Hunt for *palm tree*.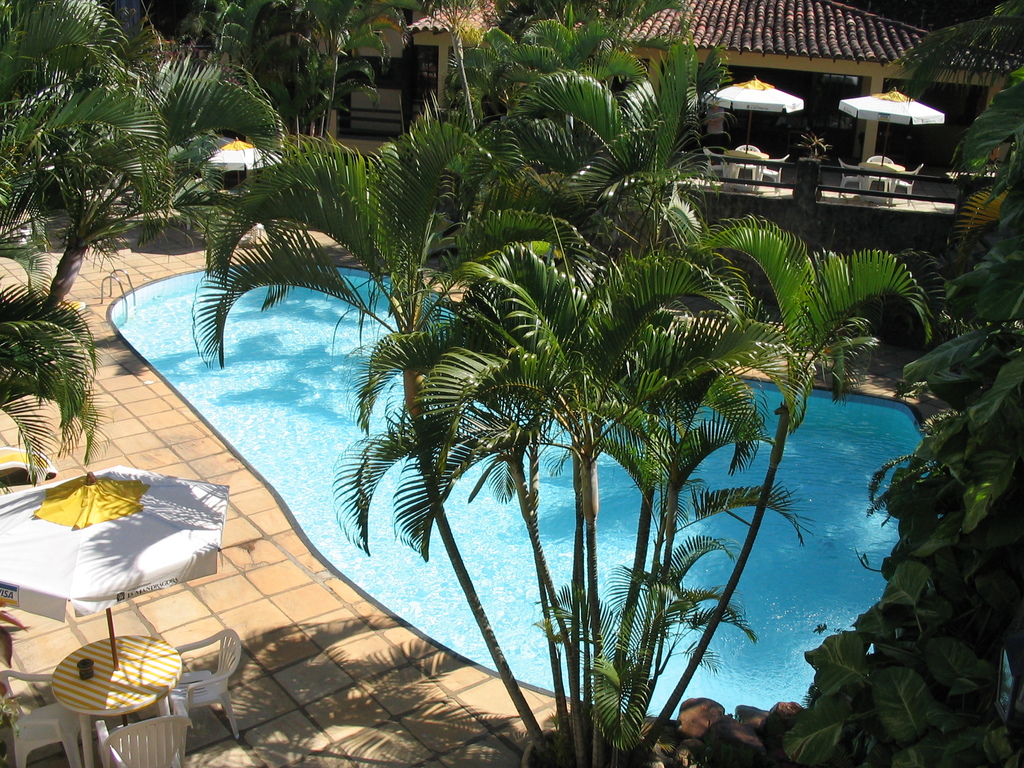
Hunted down at x1=0, y1=56, x2=270, y2=300.
